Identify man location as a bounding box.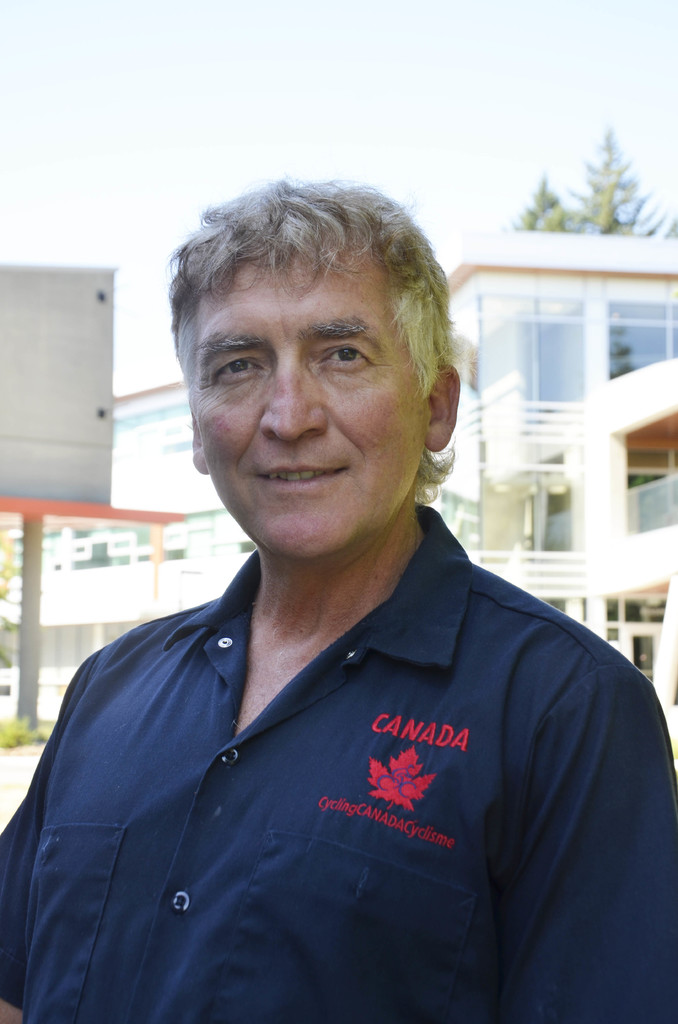
locate(11, 172, 660, 1009).
